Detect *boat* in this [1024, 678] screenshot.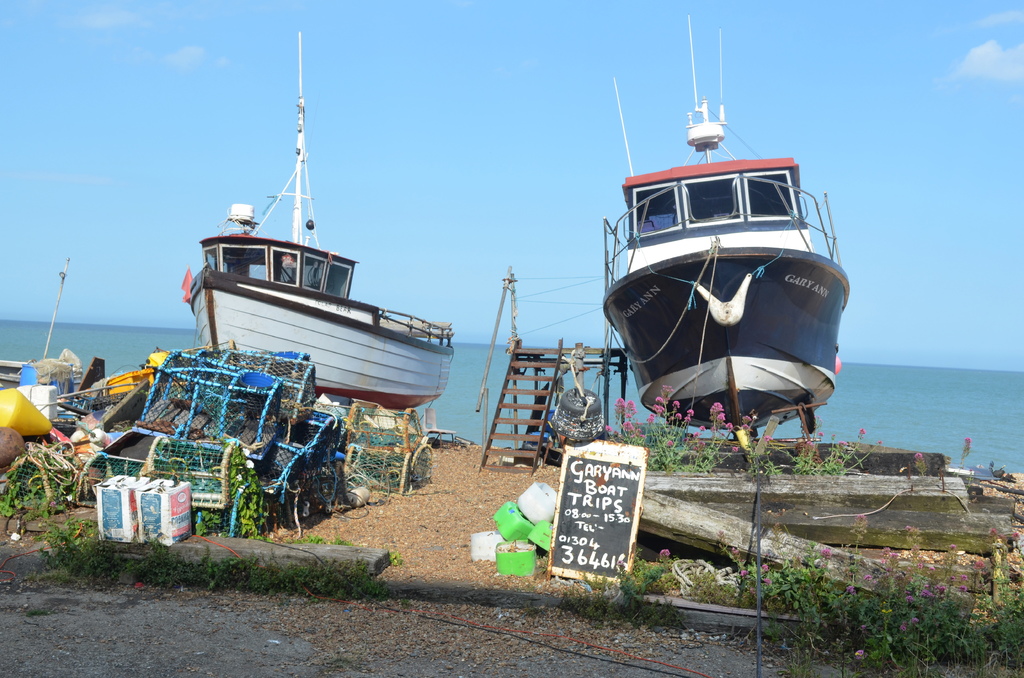
Detection: box=[573, 31, 854, 476].
